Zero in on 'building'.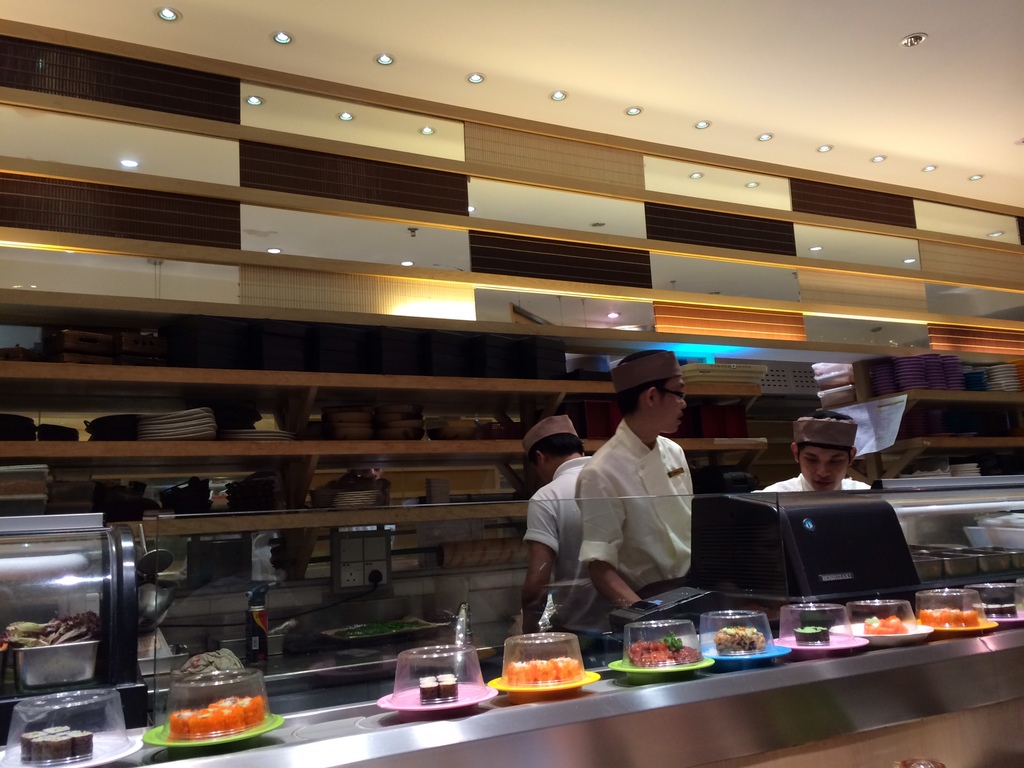
Zeroed in: x1=0 y1=0 x2=1023 y2=767.
